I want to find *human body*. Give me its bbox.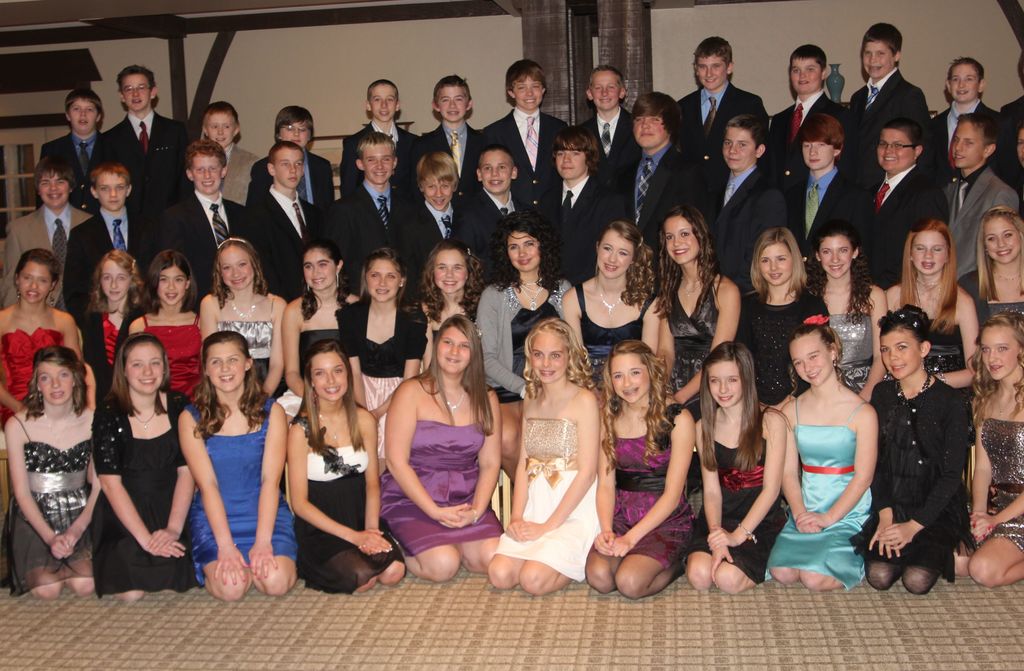
l=248, t=102, r=326, b=200.
